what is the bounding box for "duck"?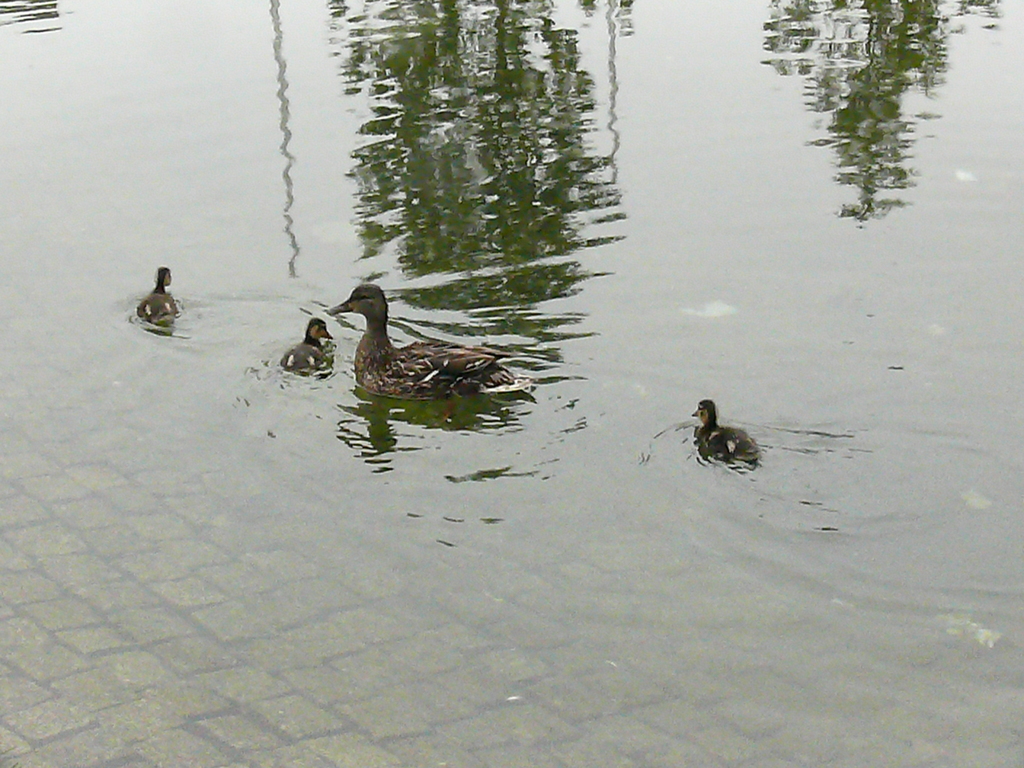
bbox=(309, 276, 506, 399).
